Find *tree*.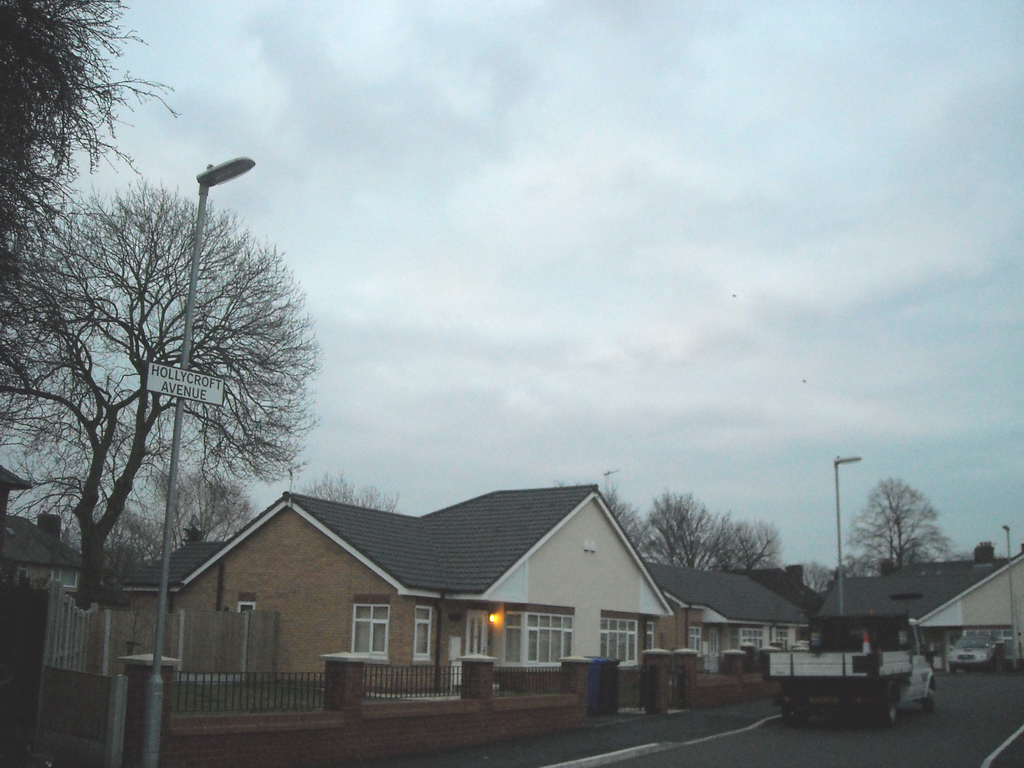
0/0/179/466.
